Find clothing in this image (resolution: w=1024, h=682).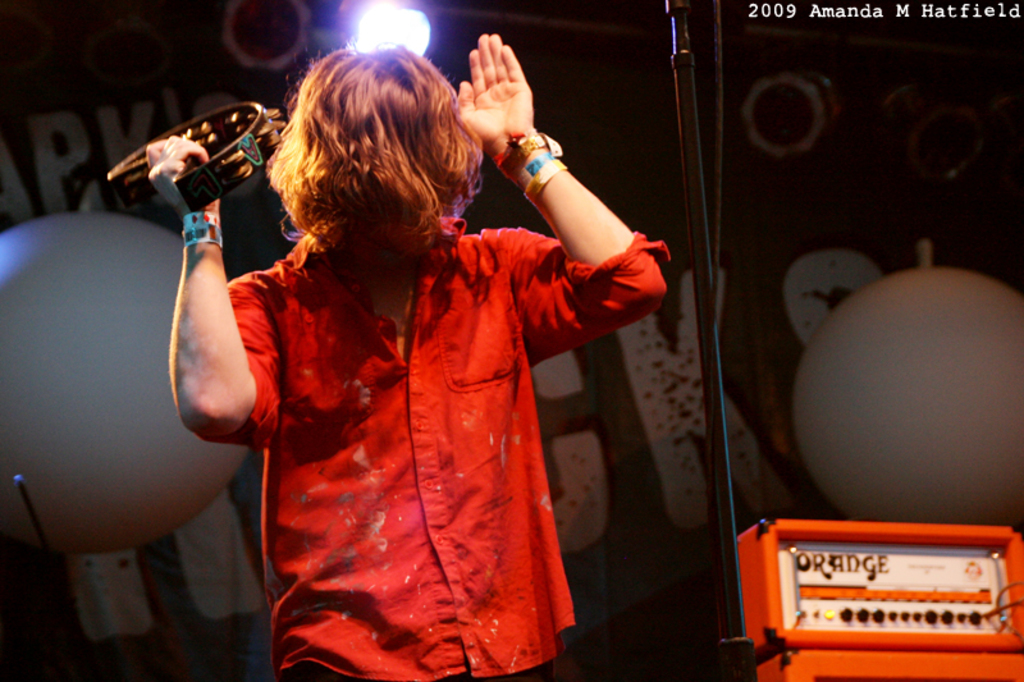
[x1=228, y1=215, x2=671, y2=681].
